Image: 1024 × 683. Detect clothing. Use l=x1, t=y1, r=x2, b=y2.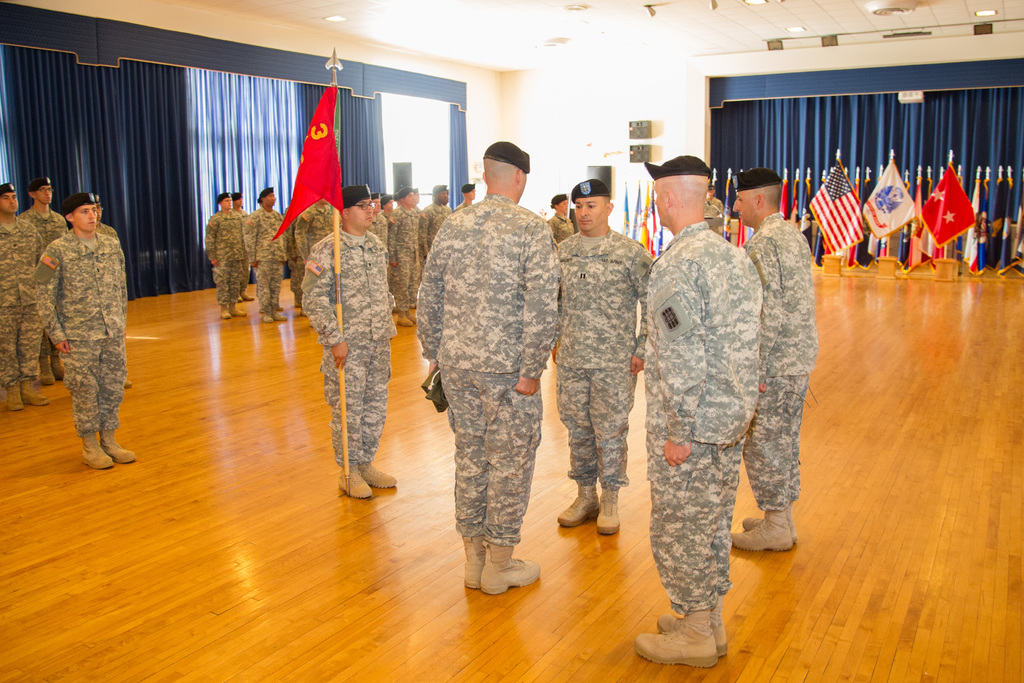
l=367, t=213, r=387, b=251.
